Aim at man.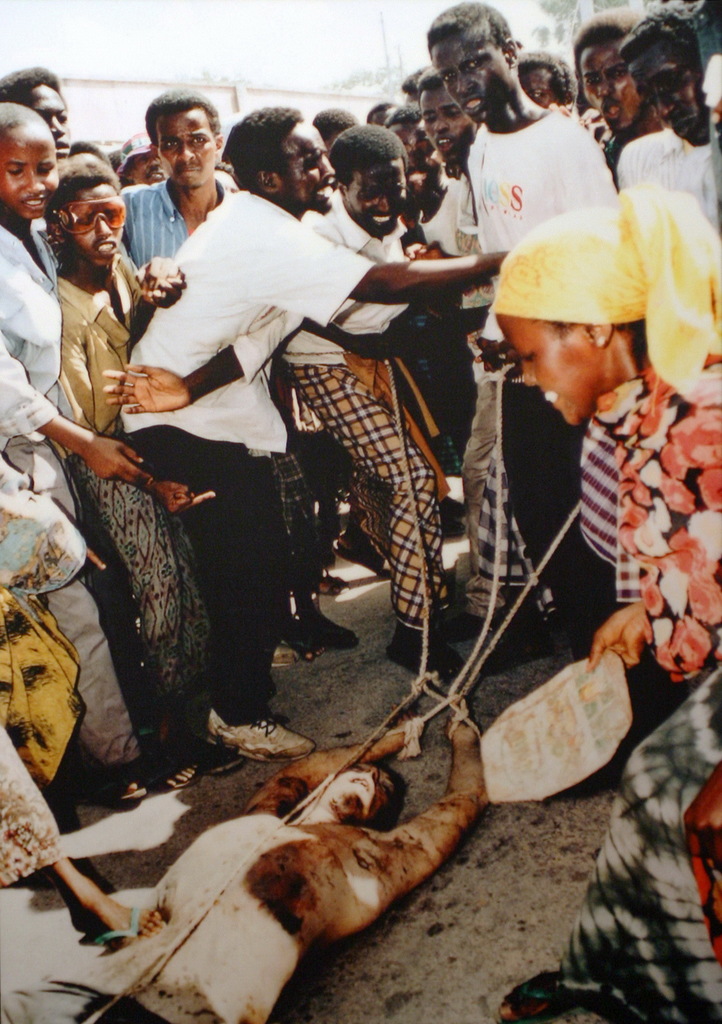
Aimed at [0, 93, 201, 810].
